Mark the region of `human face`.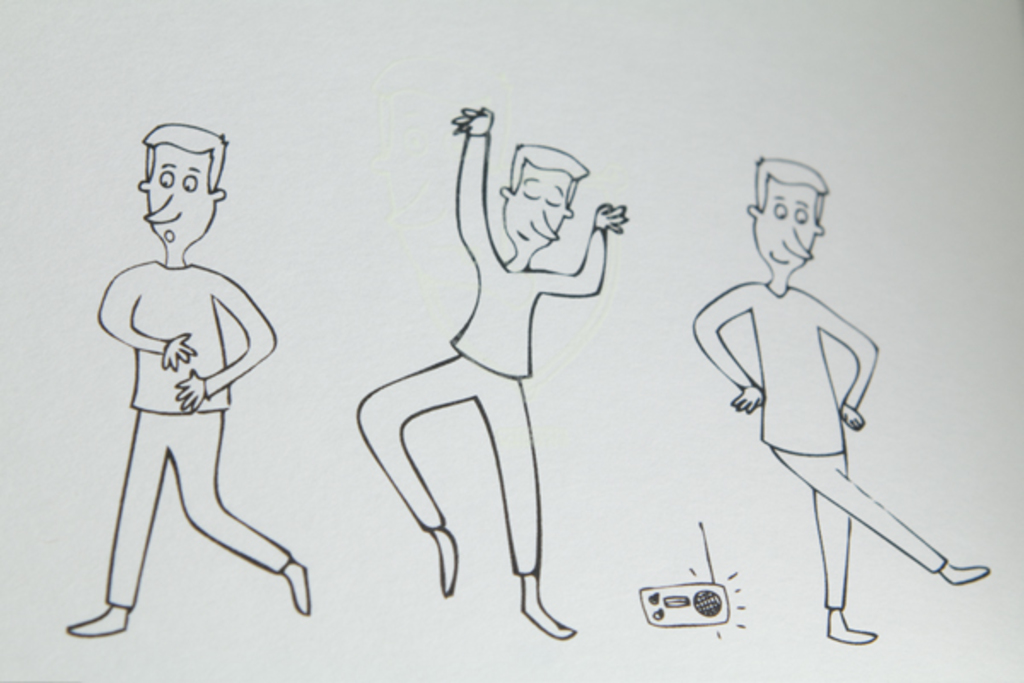
Region: (left=503, top=161, right=575, bottom=251).
